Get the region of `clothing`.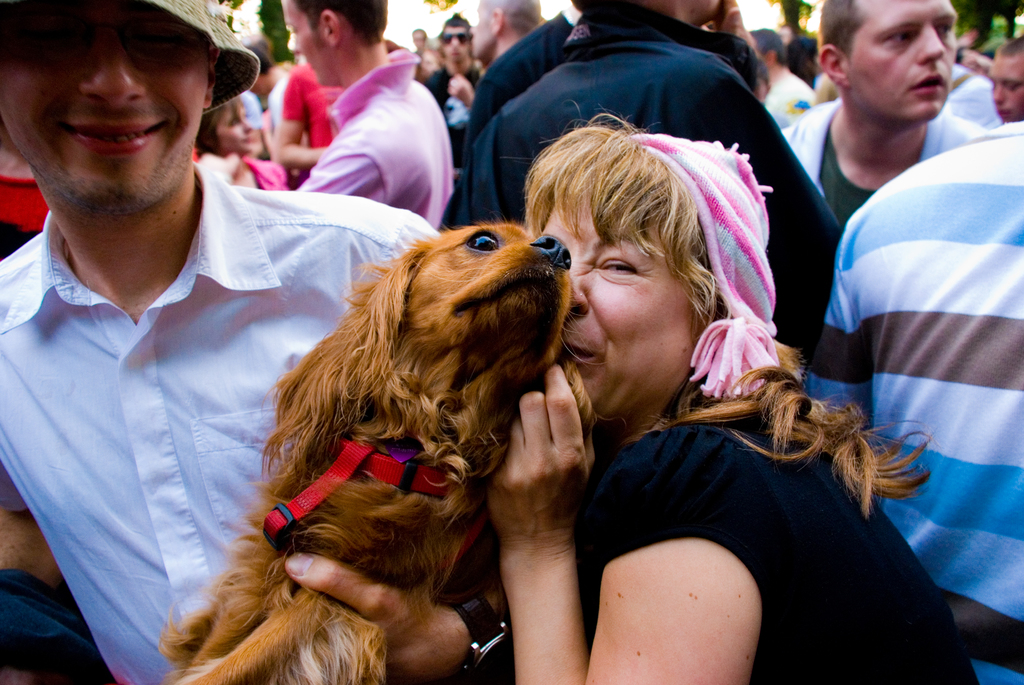
bbox=(0, 191, 444, 684).
